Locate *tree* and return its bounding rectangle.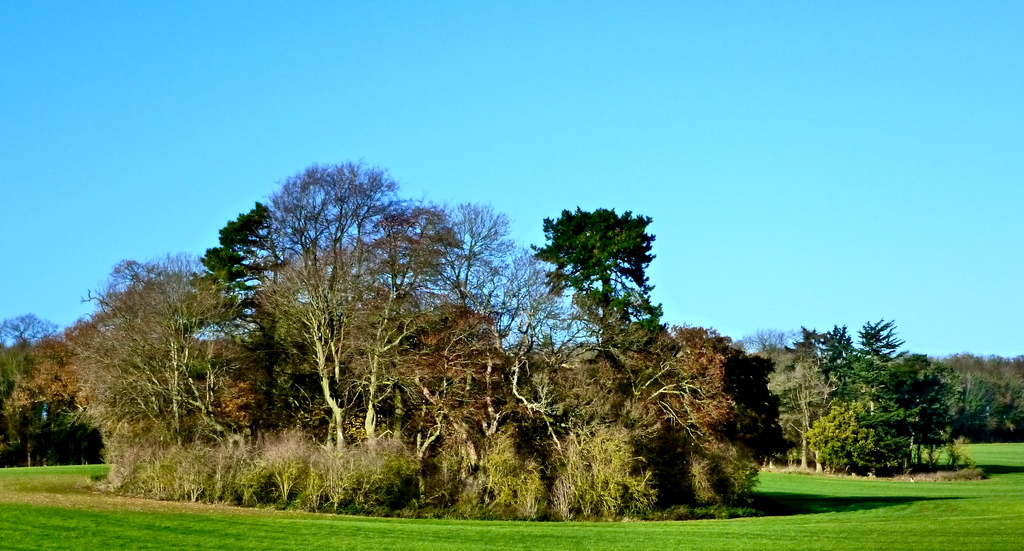
bbox=(675, 306, 1023, 486).
